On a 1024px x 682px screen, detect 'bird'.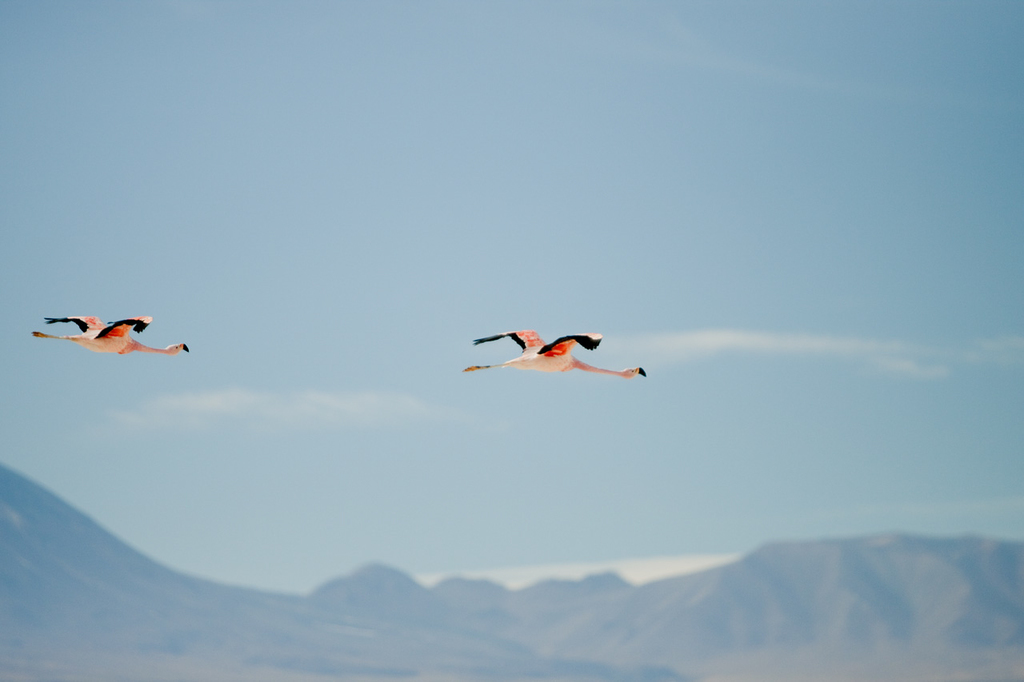
x1=27, y1=313, x2=190, y2=360.
